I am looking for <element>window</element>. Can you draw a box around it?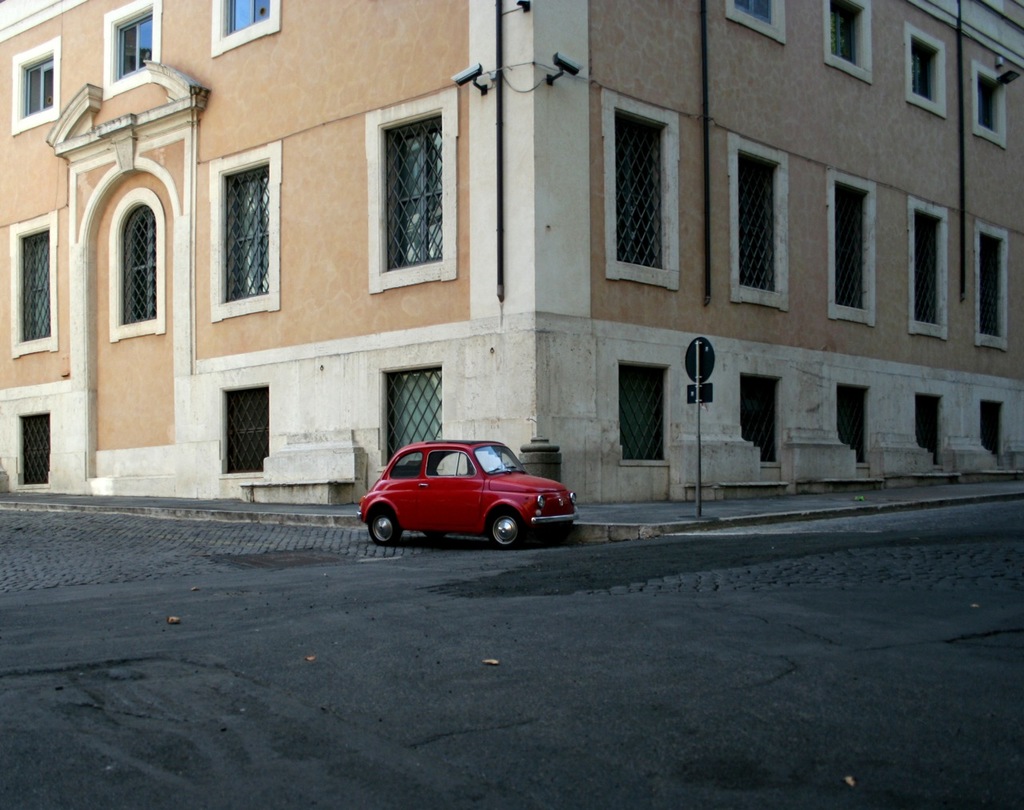
Sure, the bounding box is {"left": 836, "top": 176, "right": 871, "bottom": 312}.
